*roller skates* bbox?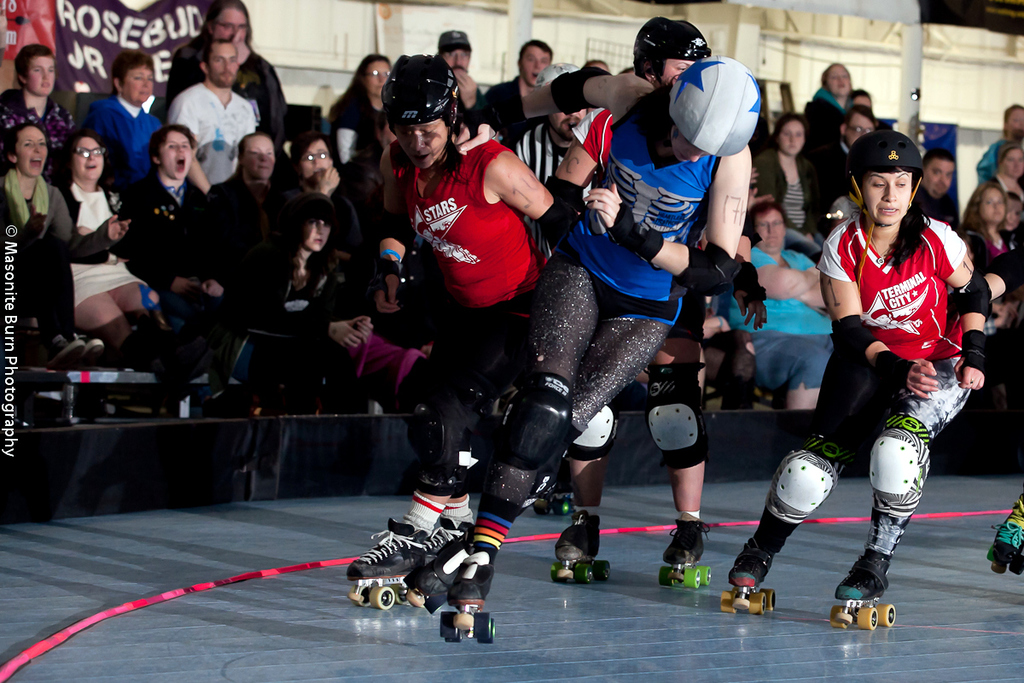
select_region(343, 517, 430, 614)
